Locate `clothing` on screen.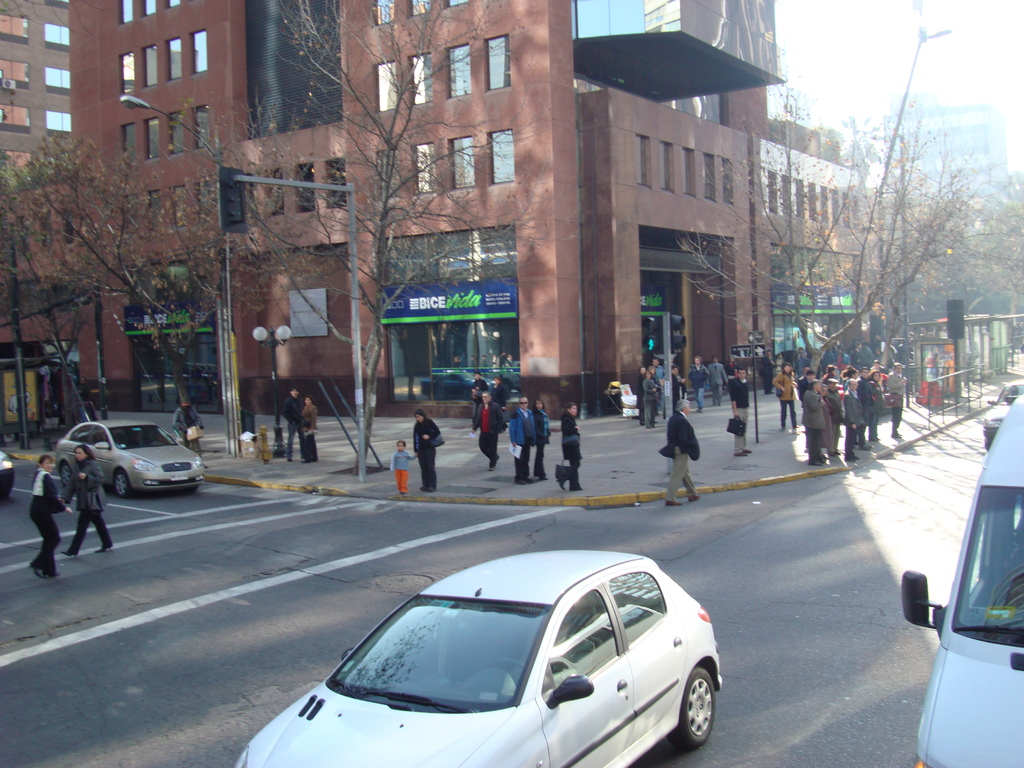
On screen at l=856, t=381, r=877, b=442.
